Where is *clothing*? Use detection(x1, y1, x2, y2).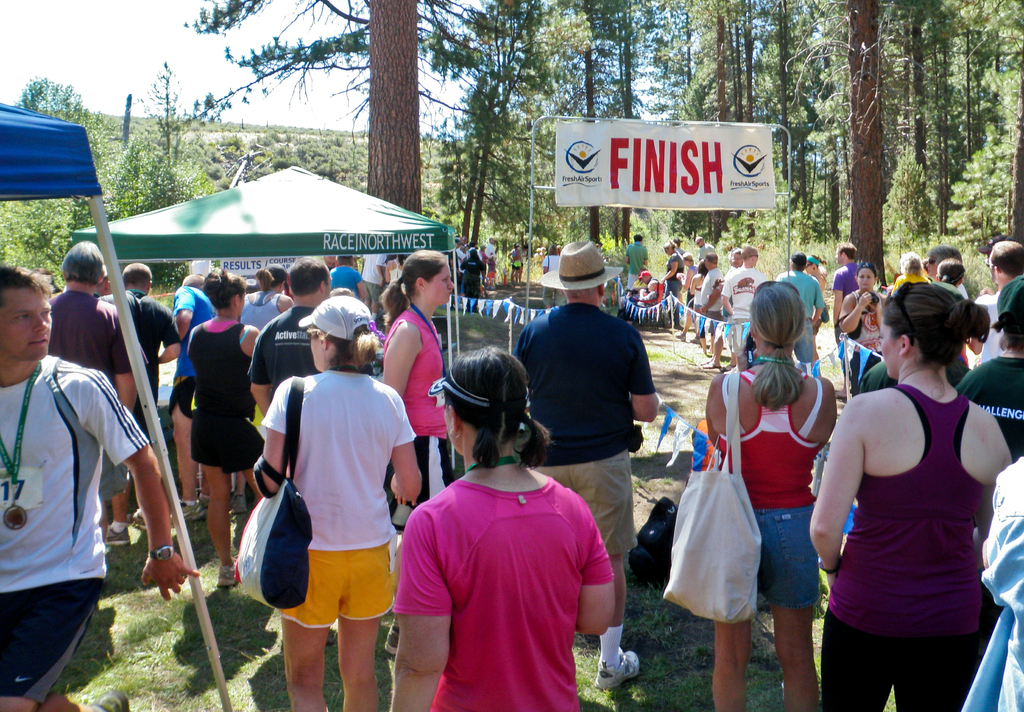
detection(110, 518, 131, 534).
